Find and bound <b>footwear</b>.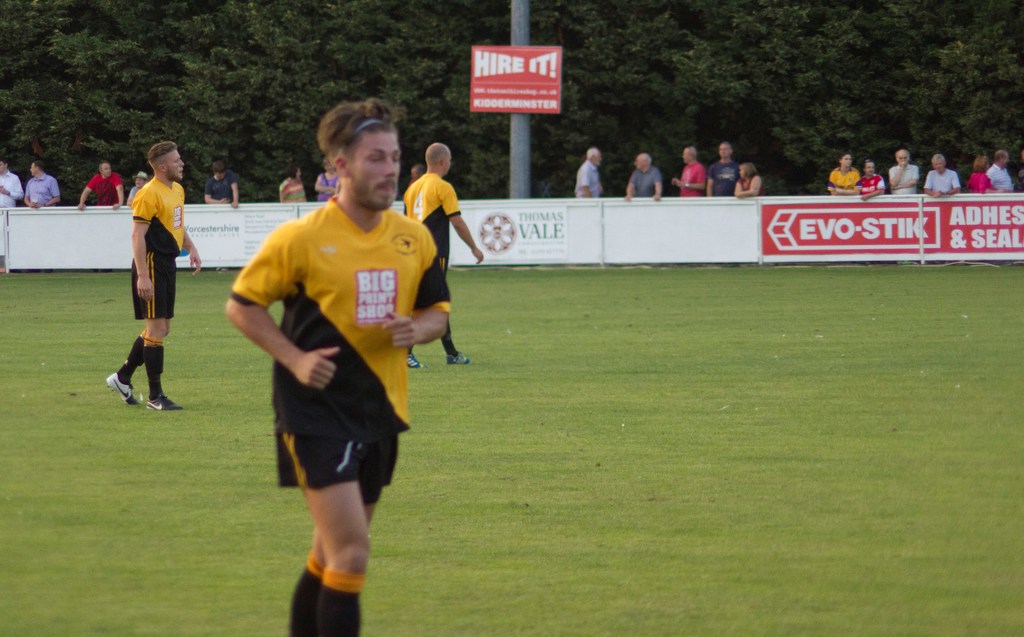
Bound: region(145, 391, 188, 412).
